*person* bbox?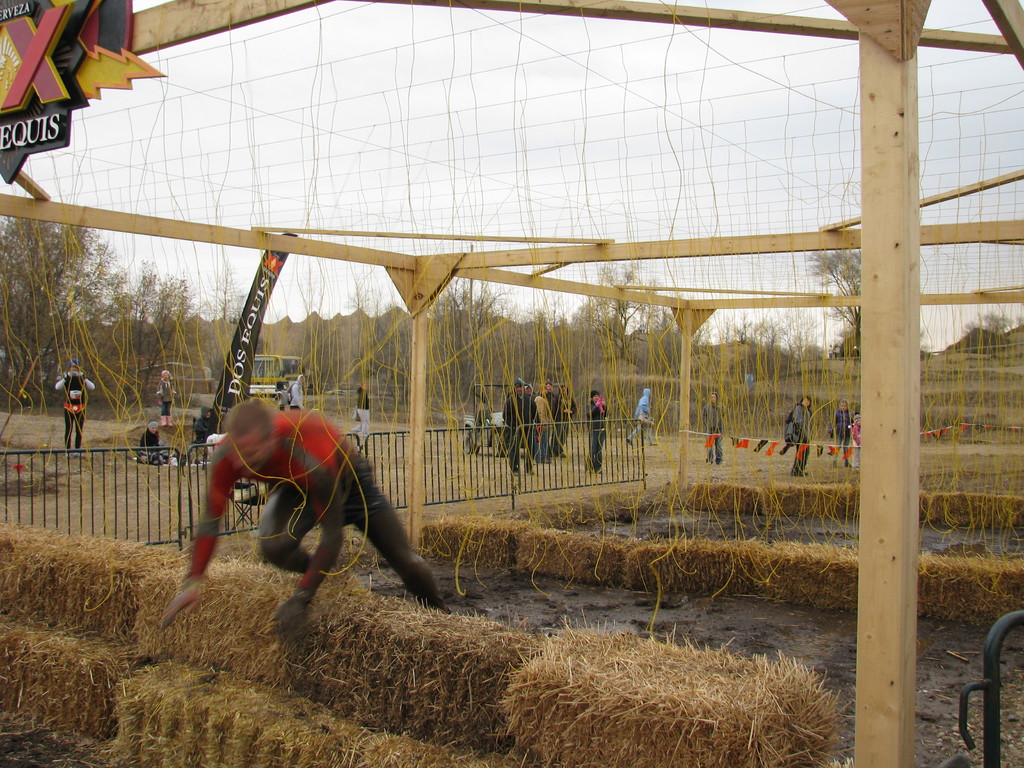
l=193, t=402, r=217, b=452
